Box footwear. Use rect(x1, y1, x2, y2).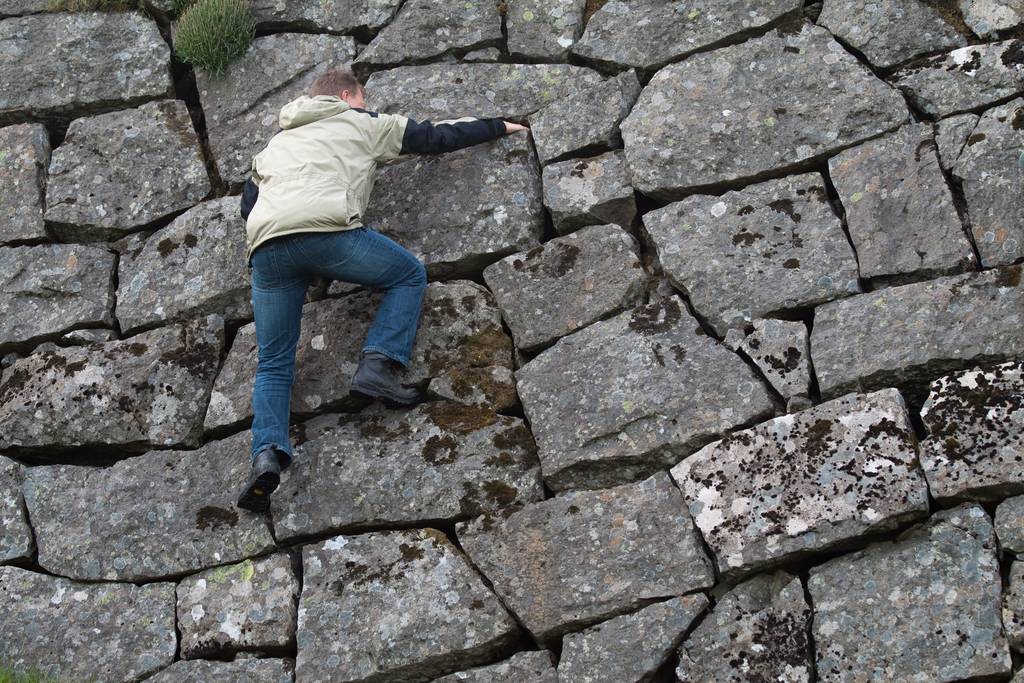
rect(348, 350, 423, 413).
